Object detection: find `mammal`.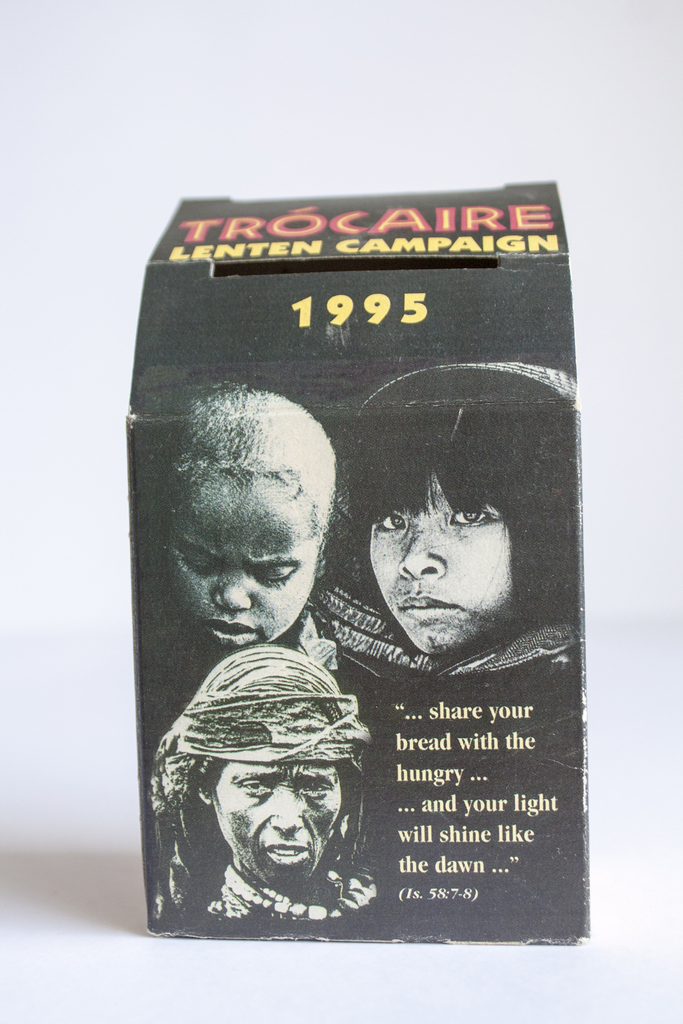
{"x1": 135, "y1": 376, "x2": 359, "y2": 678}.
